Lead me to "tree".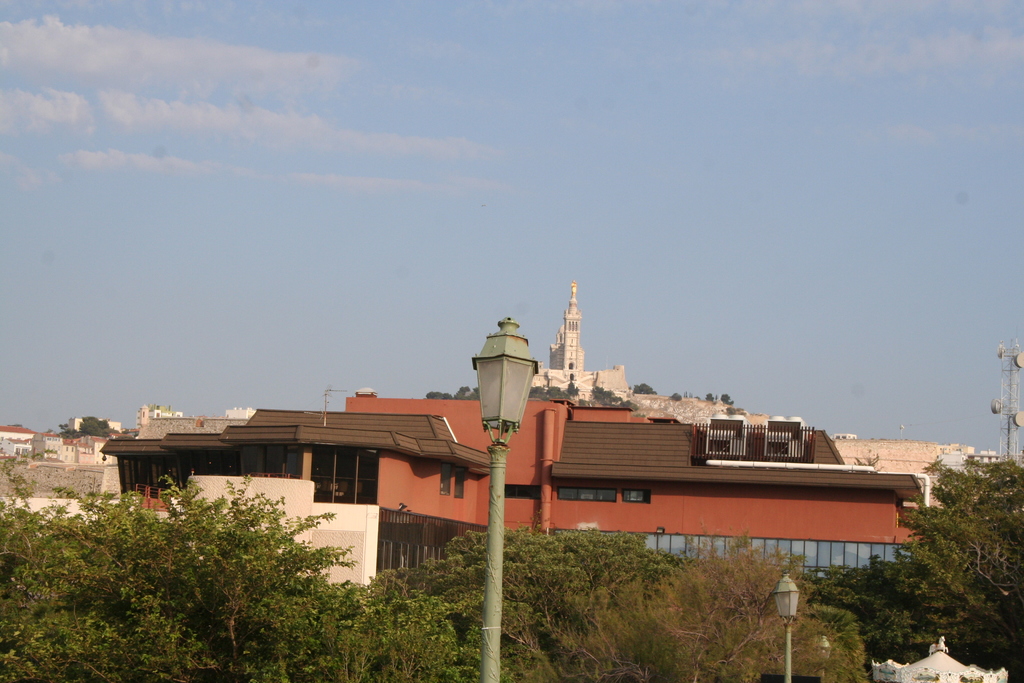
Lead to rect(56, 423, 67, 434).
